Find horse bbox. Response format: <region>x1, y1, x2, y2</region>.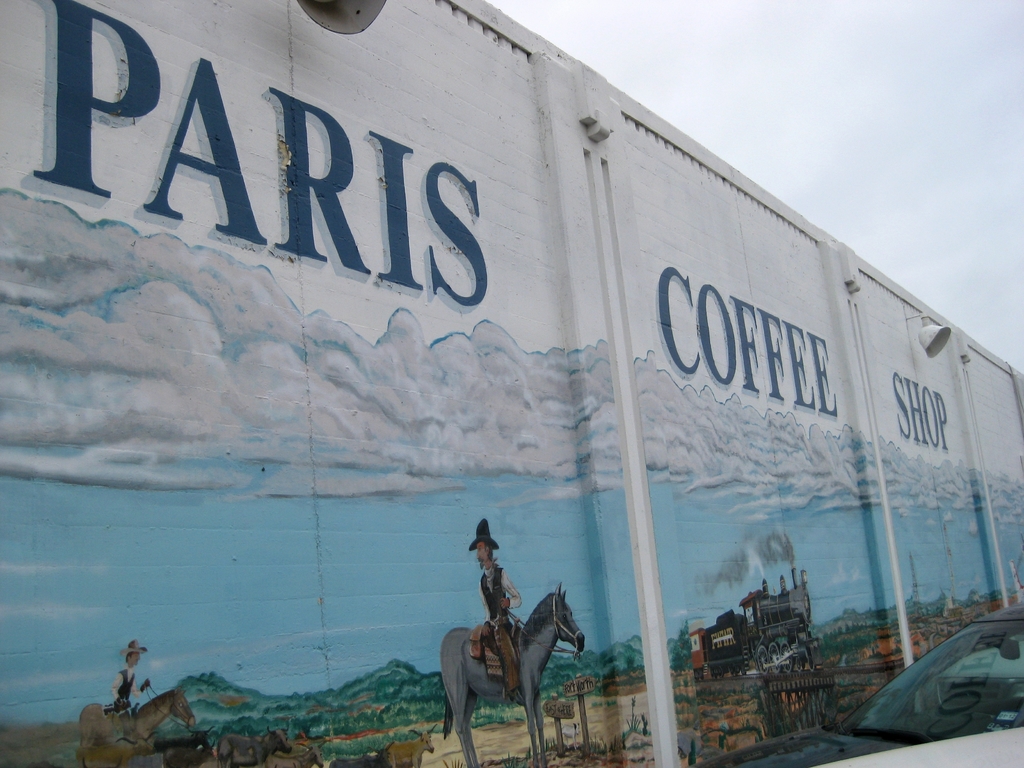
<region>436, 579, 588, 767</region>.
